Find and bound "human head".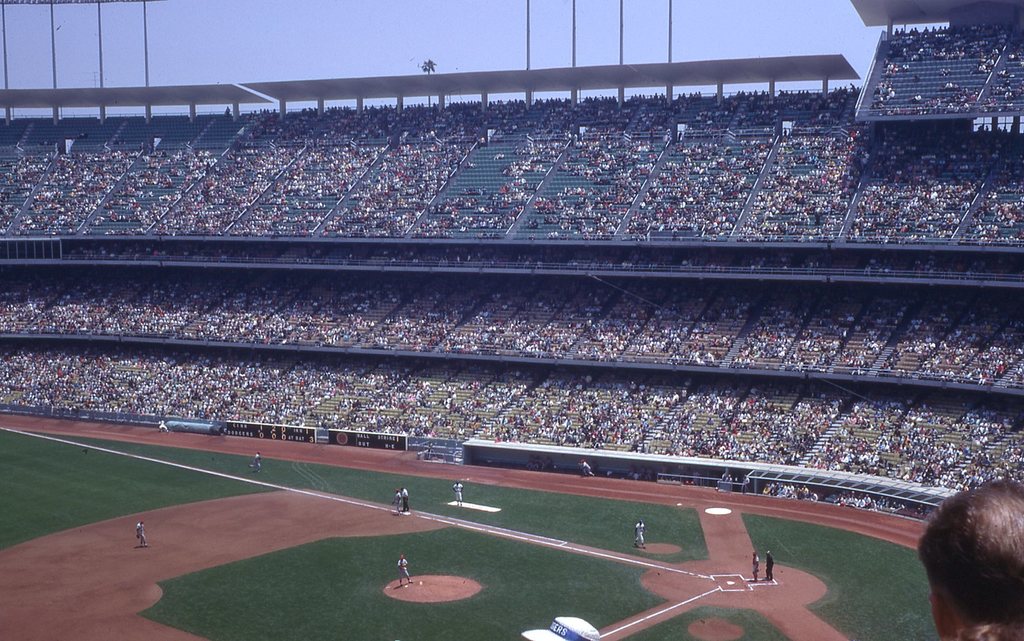
Bound: x1=547 y1=613 x2=596 y2=640.
